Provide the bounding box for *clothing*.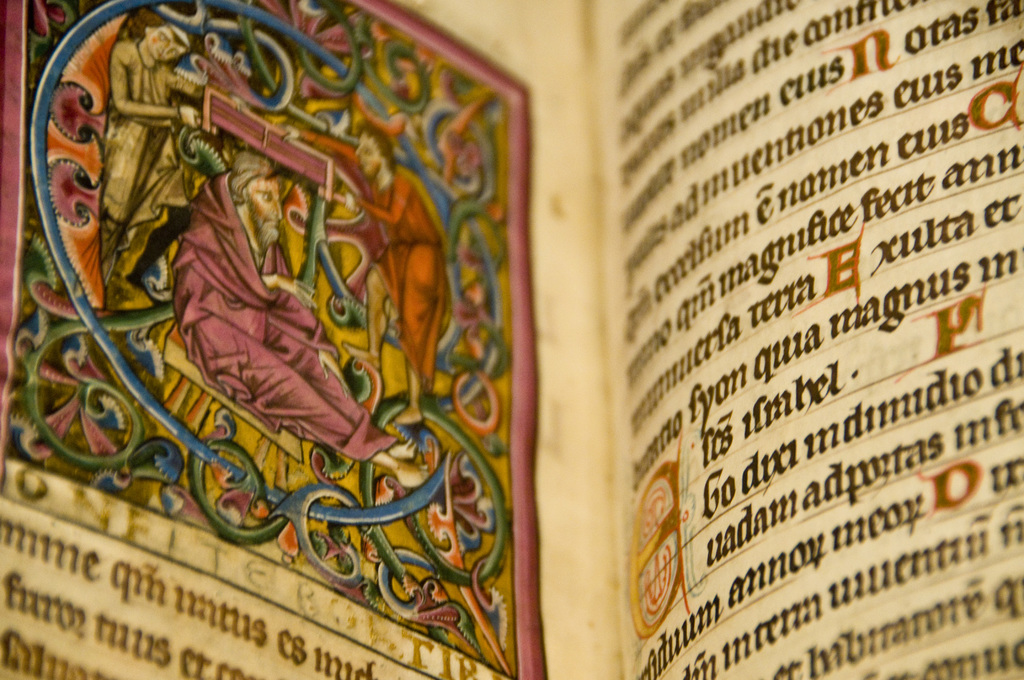
bbox=[164, 145, 401, 492].
